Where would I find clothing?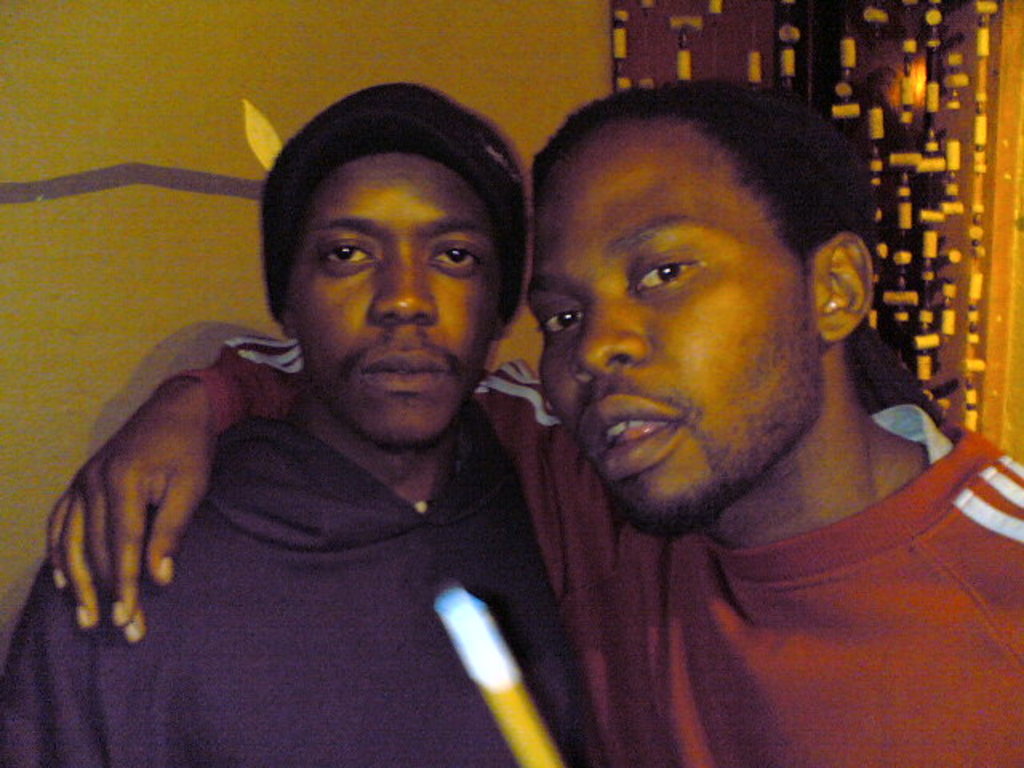
At 0,418,589,766.
